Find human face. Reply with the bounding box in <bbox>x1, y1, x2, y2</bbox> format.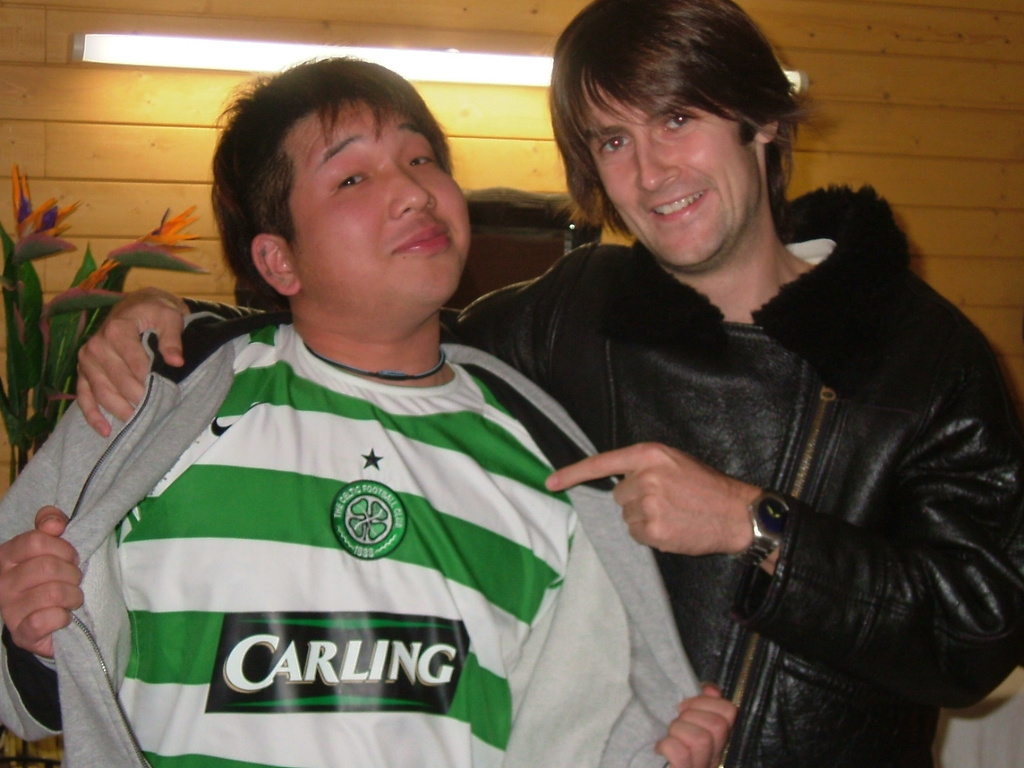
<bbox>576, 63, 758, 269</bbox>.
